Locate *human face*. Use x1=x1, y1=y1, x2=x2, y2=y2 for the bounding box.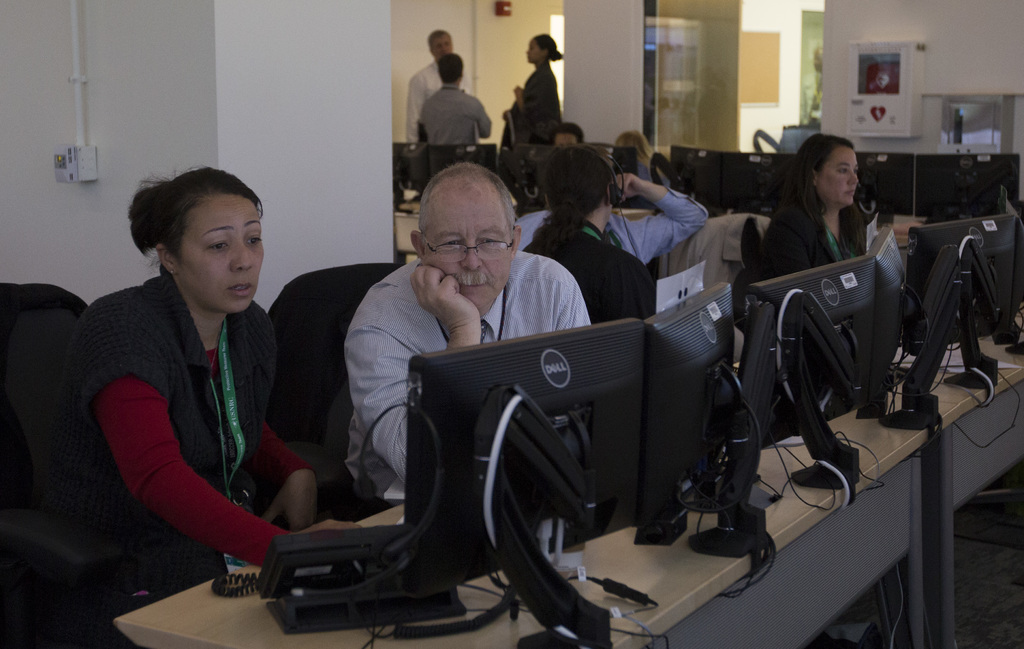
x1=420, y1=193, x2=510, y2=317.
